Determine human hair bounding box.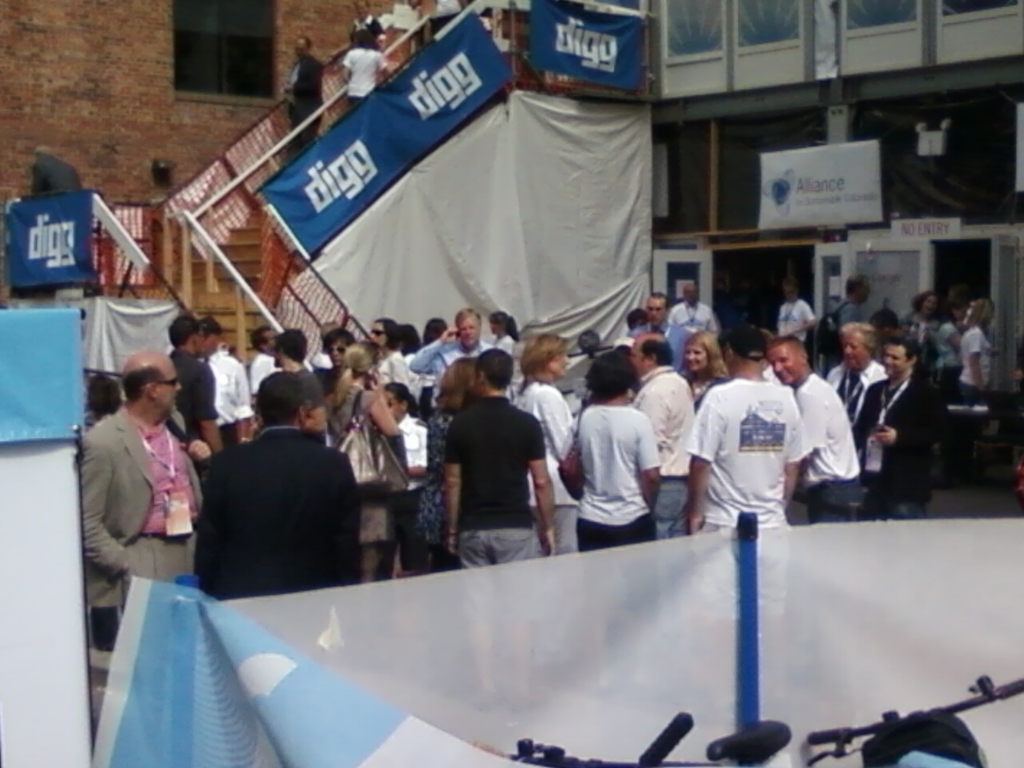
Determined: x1=886, y1=330, x2=918, y2=352.
